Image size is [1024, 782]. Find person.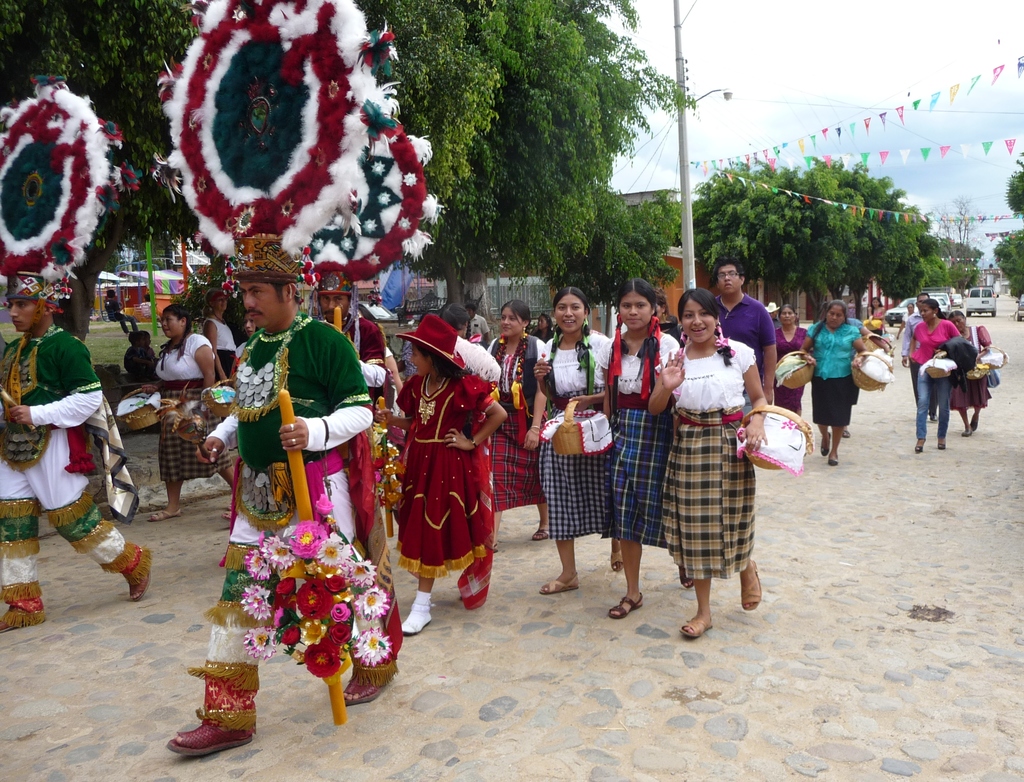
l=801, t=302, r=865, b=466.
